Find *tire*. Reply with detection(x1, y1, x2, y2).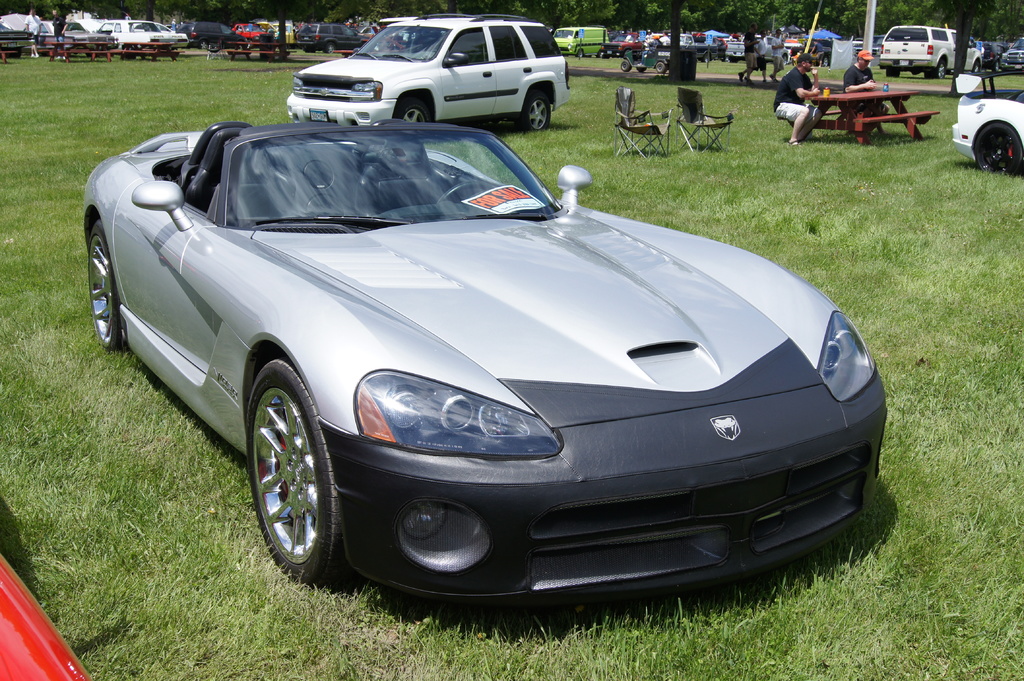
detection(393, 100, 433, 124).
